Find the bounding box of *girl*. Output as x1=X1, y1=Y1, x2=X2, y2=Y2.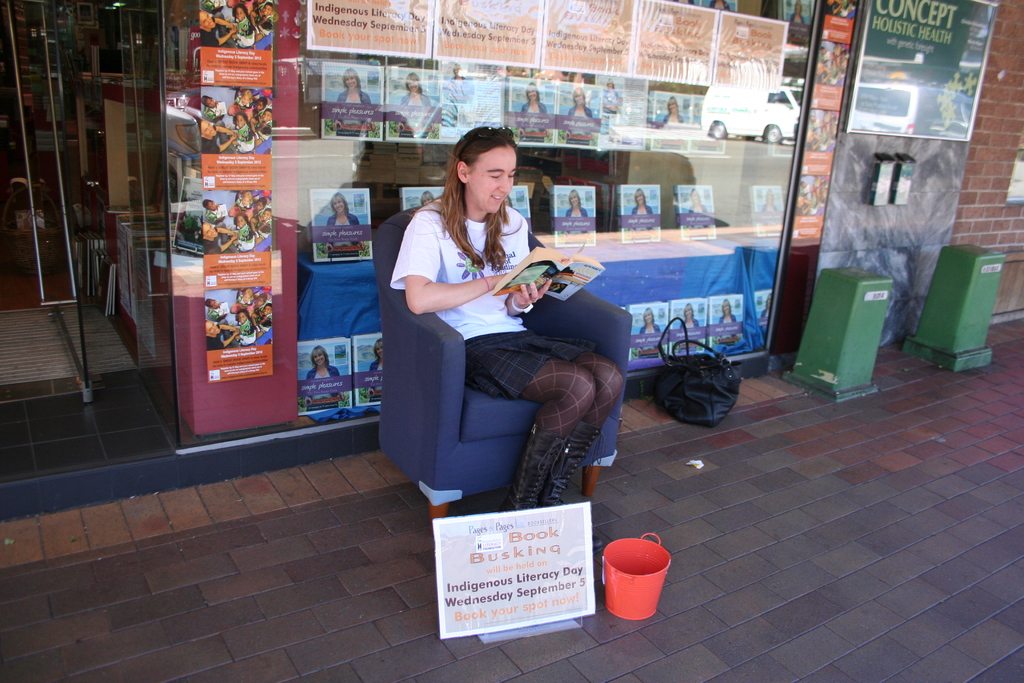
x1=388, y1=124, x2=624, y2=509.
